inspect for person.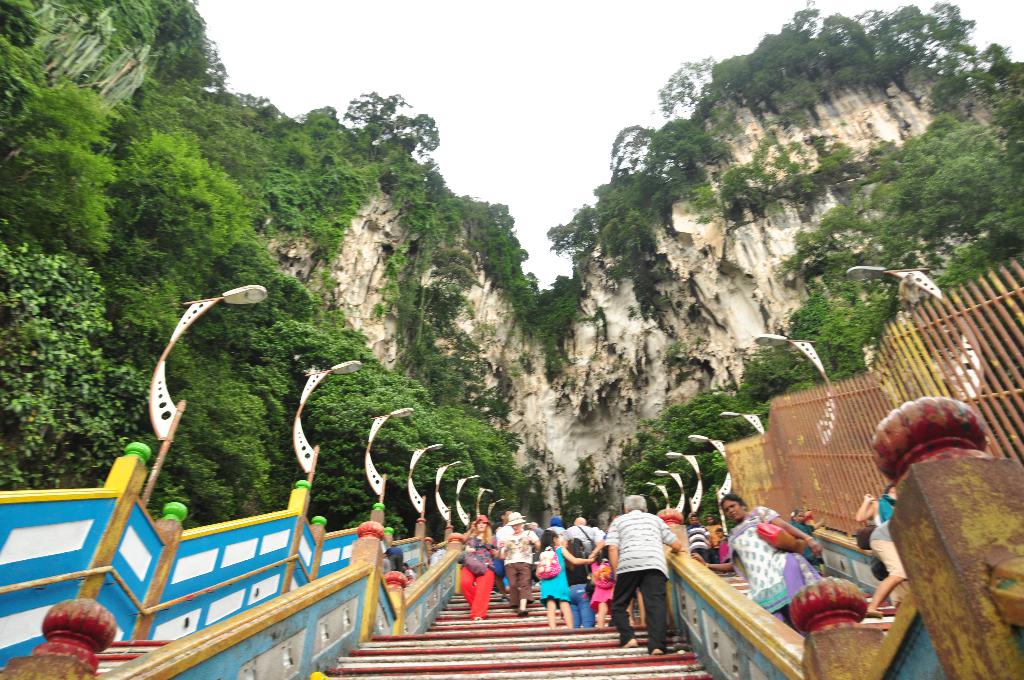
Inspection: bbox(715, 525, 731, 576).
